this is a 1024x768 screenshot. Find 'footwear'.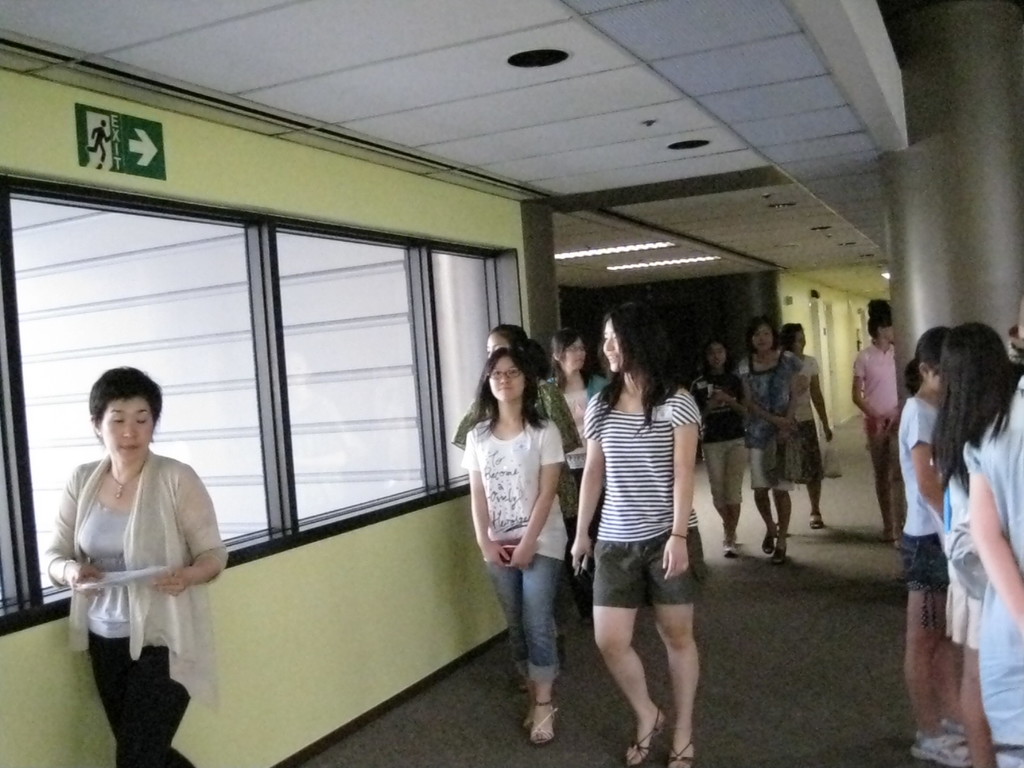
Bounding box: Rect(938, 713, 970, 732).
